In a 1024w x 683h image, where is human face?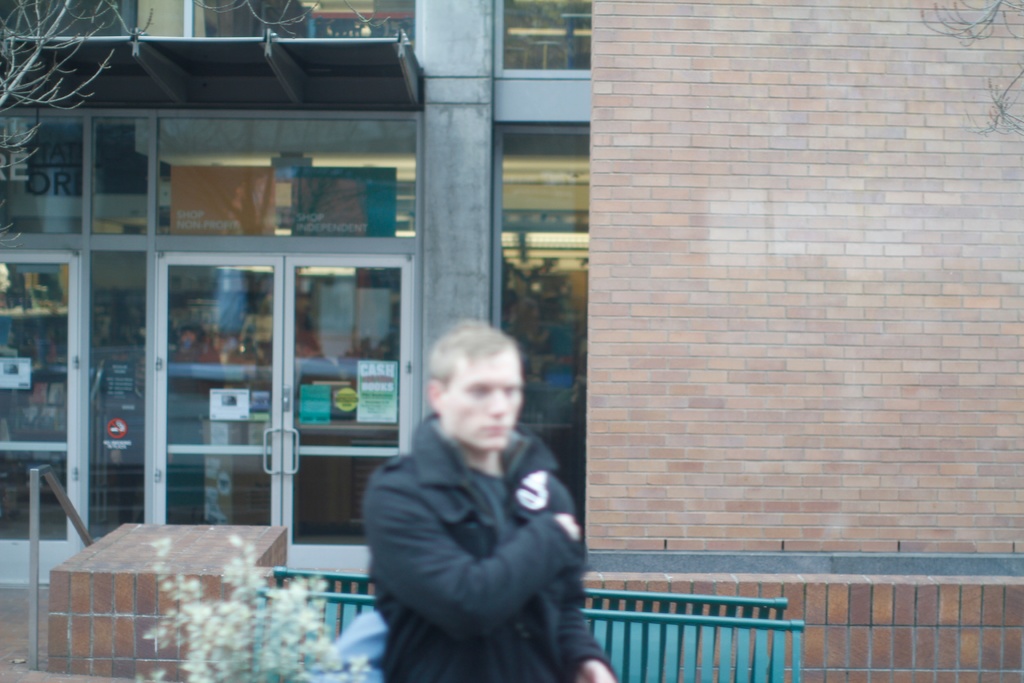
box=[435, 343, 532, 456].
